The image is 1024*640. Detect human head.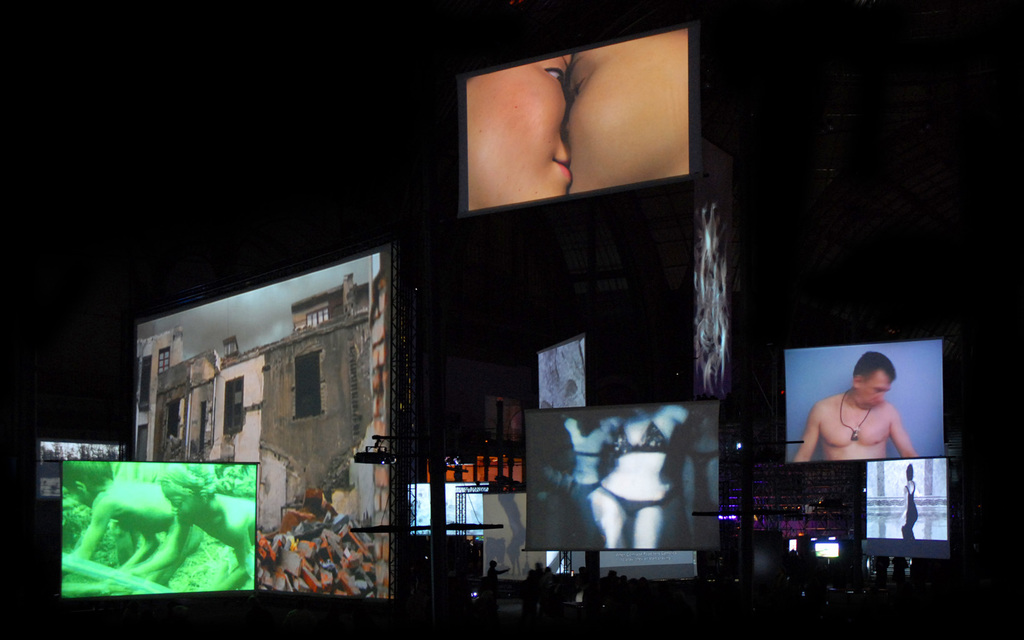
Detection: bbox=(161, 463, 219, 525).
